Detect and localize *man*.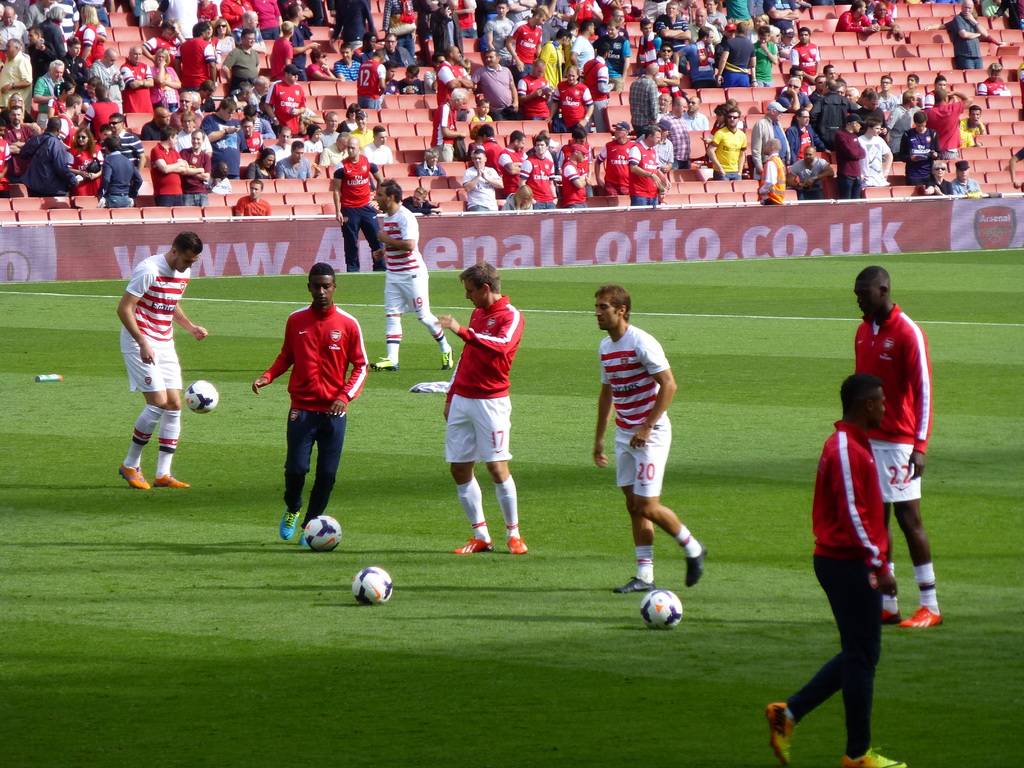
Localized at <bbox>170, 94, 204, 127</bbox>.
